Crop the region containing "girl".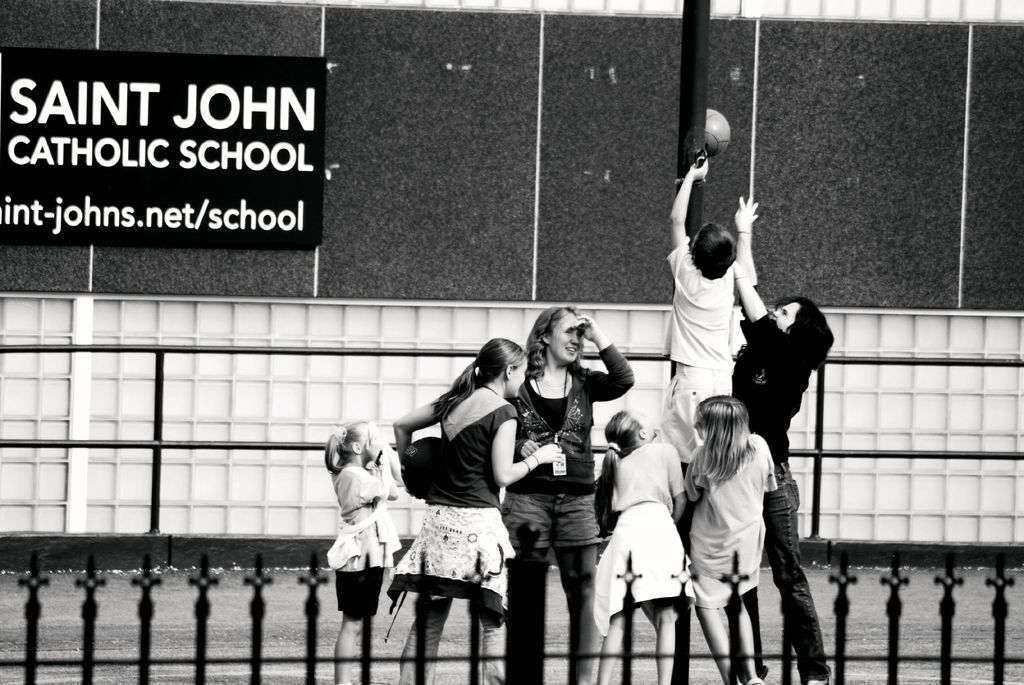
Crop region: (322,416,402,684).
